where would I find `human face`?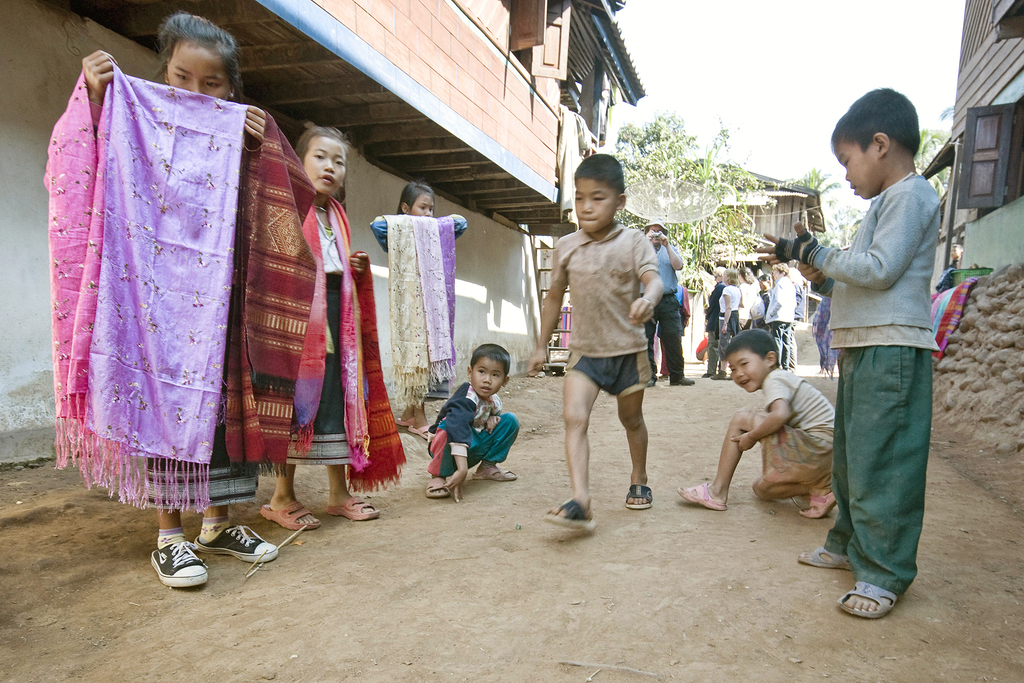
At (x1=724, y1=272, x2=732, y2=287).
